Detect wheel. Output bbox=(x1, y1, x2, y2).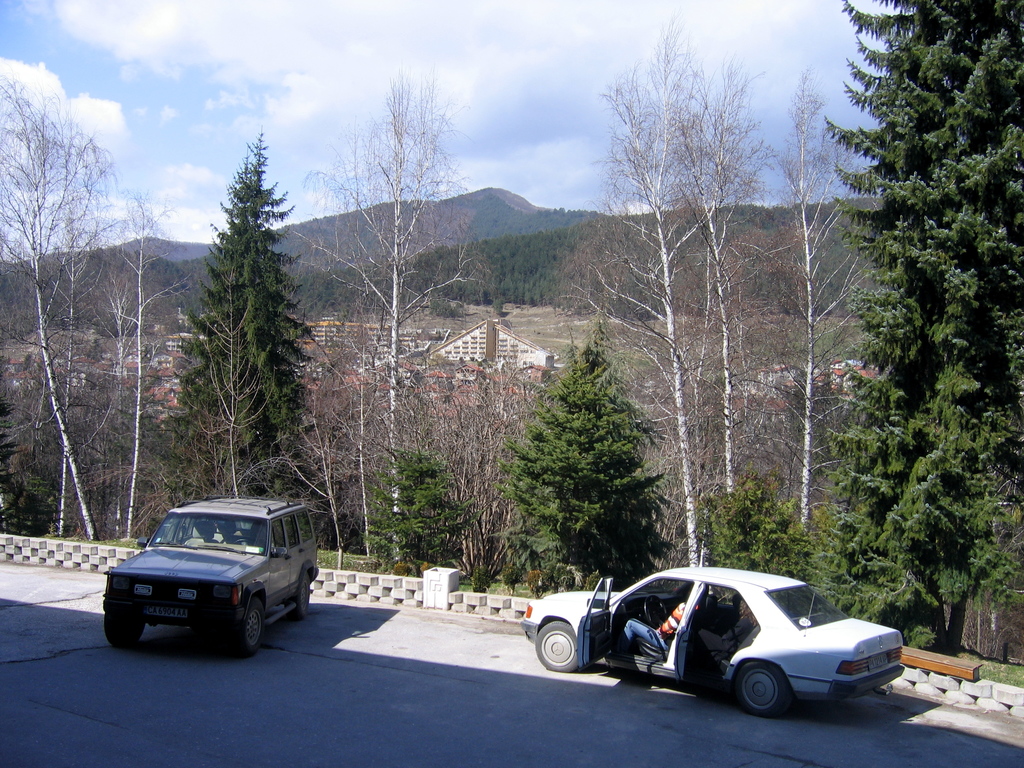
bbox=(102, 613, 148, 650).
